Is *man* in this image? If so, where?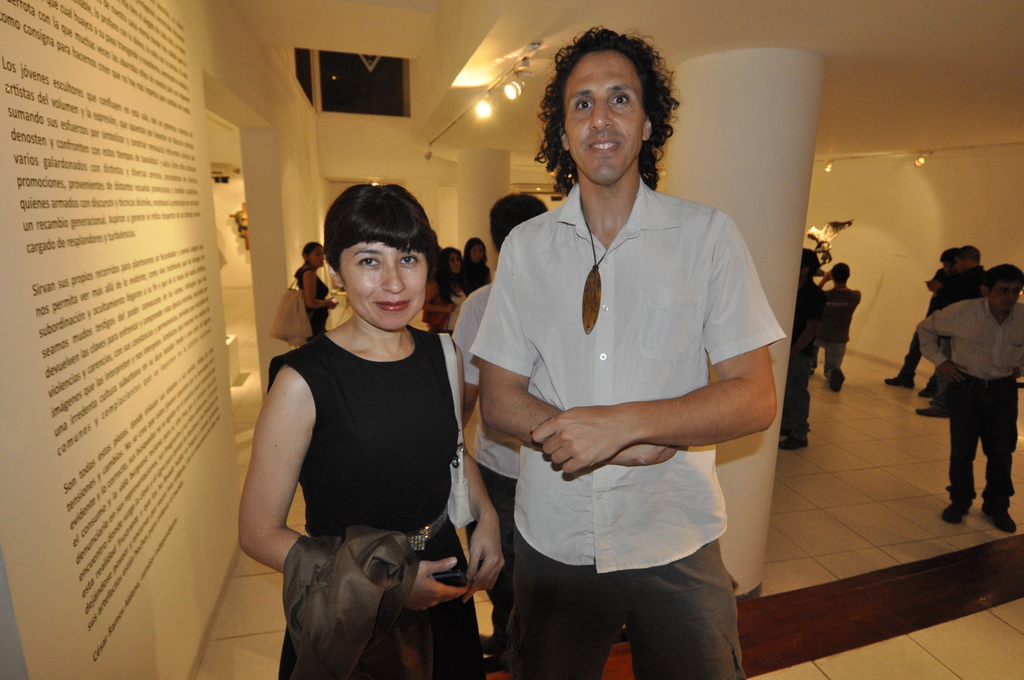
Yes, at x1=820, y1=258, x2=860, y2=392.
